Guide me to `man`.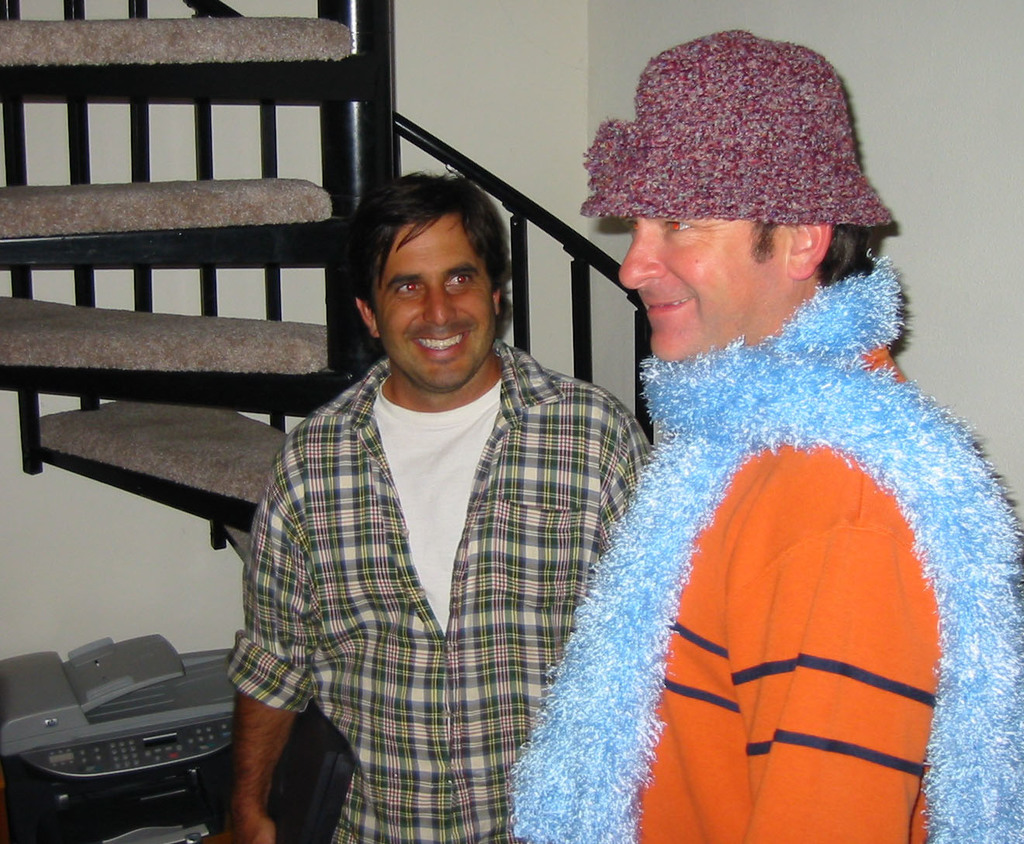
Guidance: <region>509, 28, 1021, 843</region>.
